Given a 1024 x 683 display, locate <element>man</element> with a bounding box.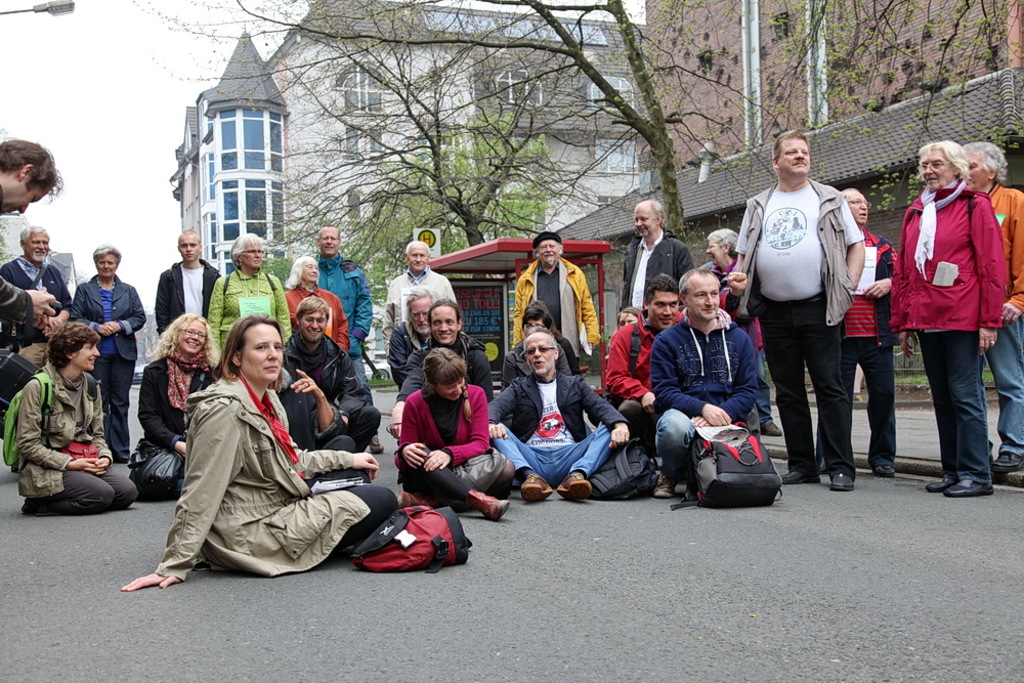
Located: (152, 226, 226, 341).
